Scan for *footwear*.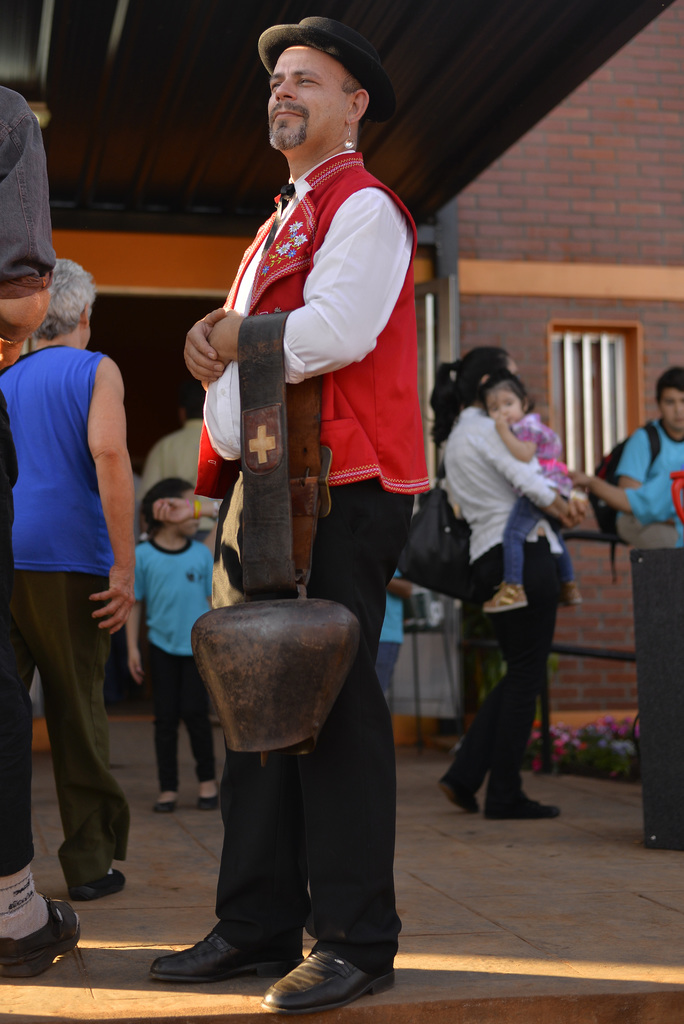
Scan result: [x1=2, y1=897, x2=71, y2=982].
